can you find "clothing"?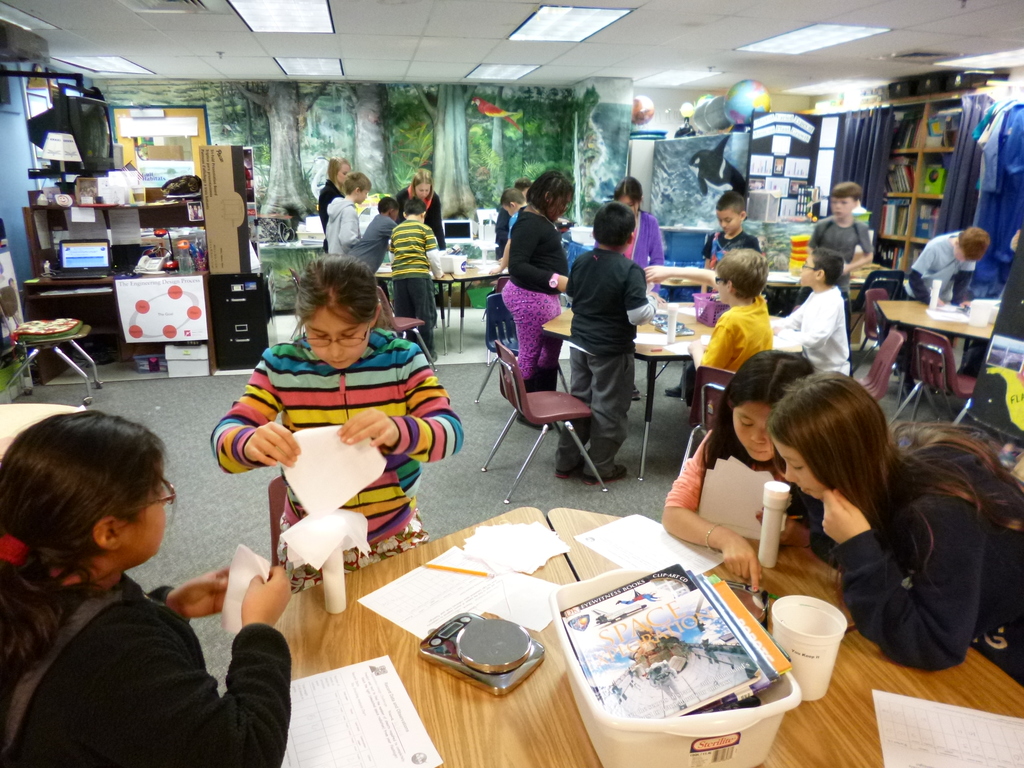
Yes, bounding box: crop(335, 199, 366, 259).
